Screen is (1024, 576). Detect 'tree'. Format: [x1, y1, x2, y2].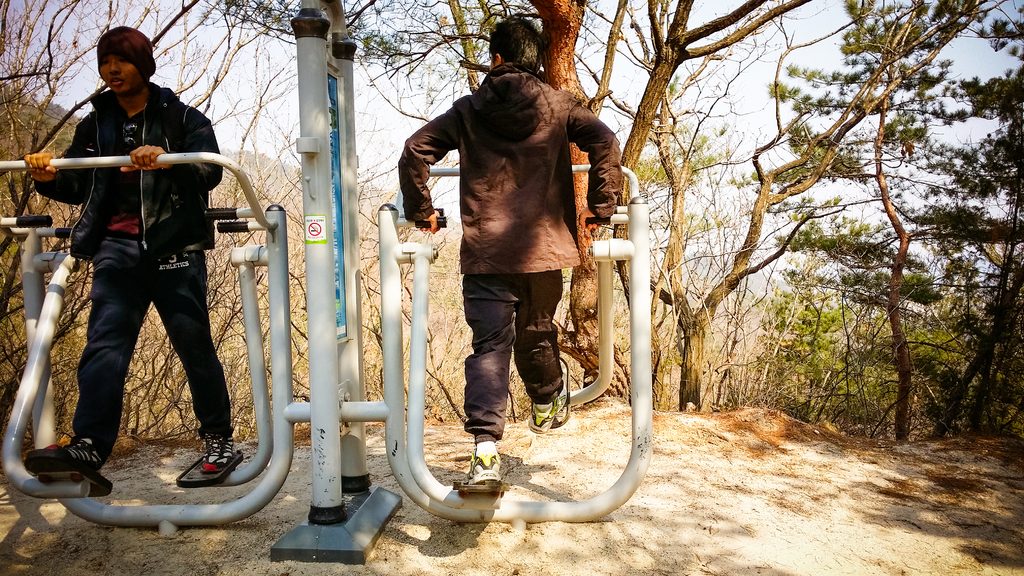
[406, 0, 830, 414].
